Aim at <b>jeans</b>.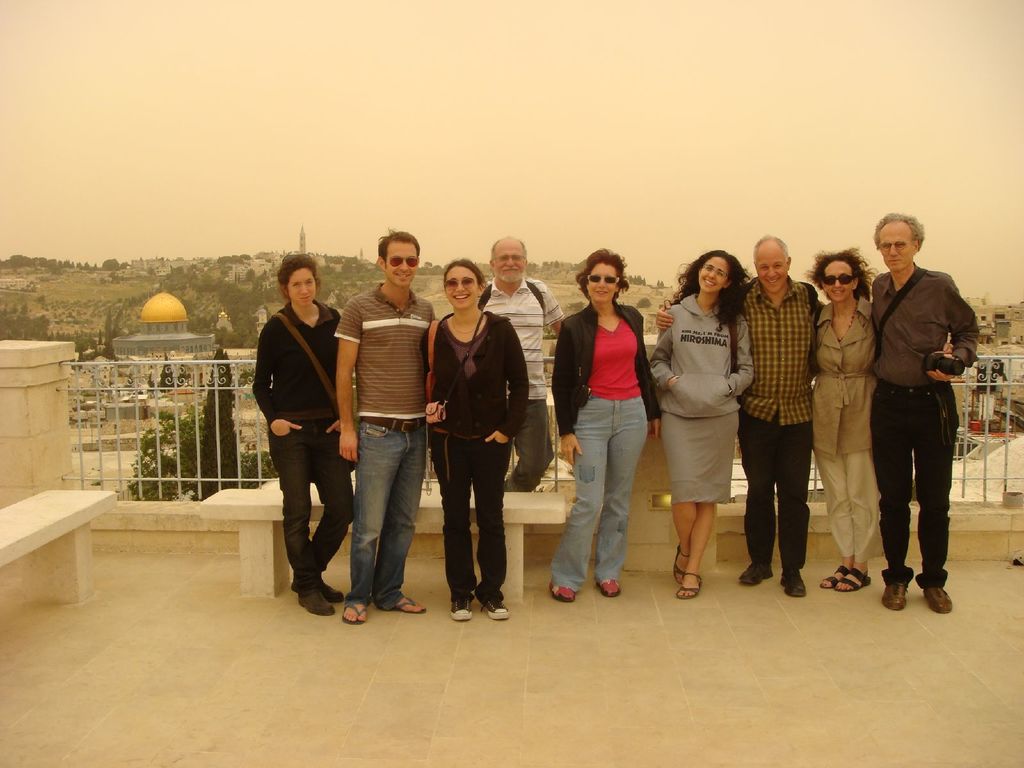
Aimed at 559:391:646:577.
